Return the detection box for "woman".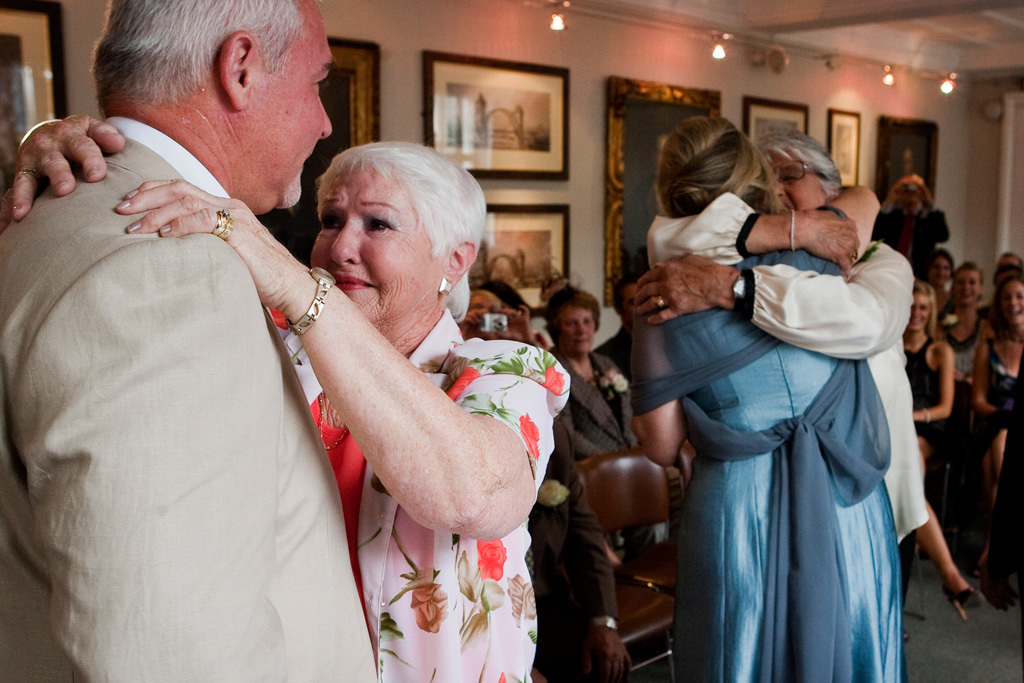
l=932, t=248, r=955, b=306.
